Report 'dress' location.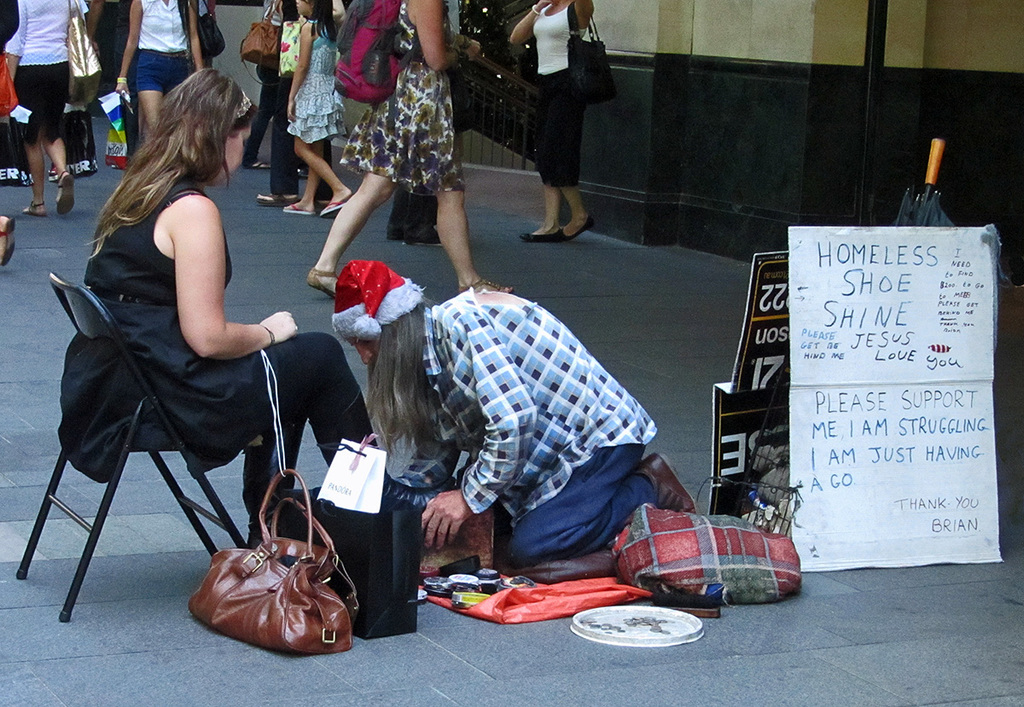
Report: [56, 127, 292, 552].
